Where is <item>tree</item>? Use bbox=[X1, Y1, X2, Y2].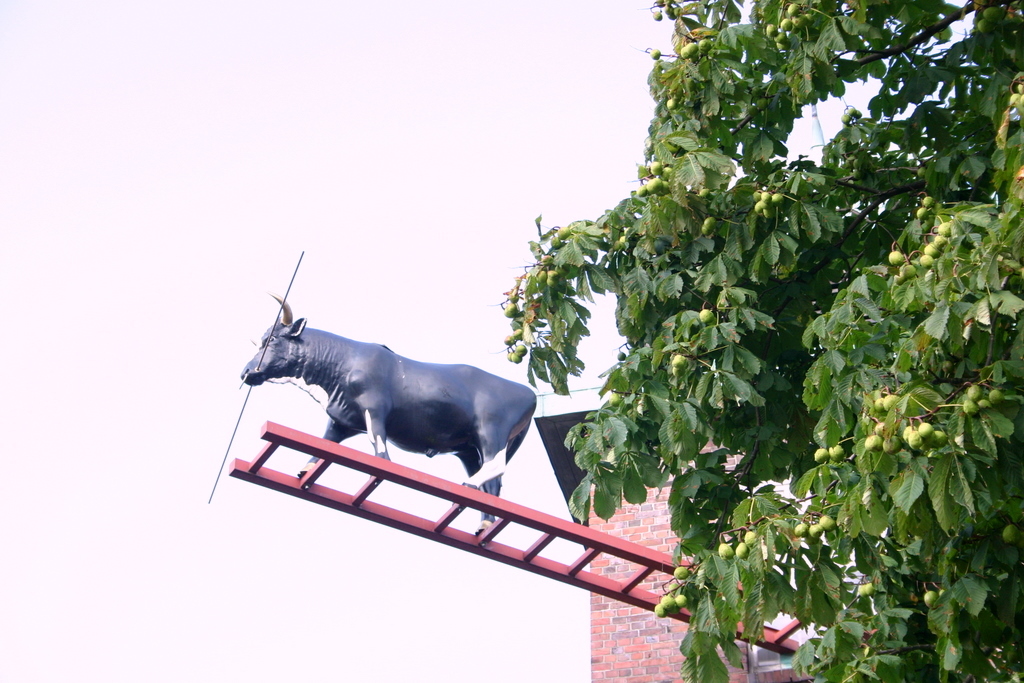
bbox=[492, 0, 1023, 681].
